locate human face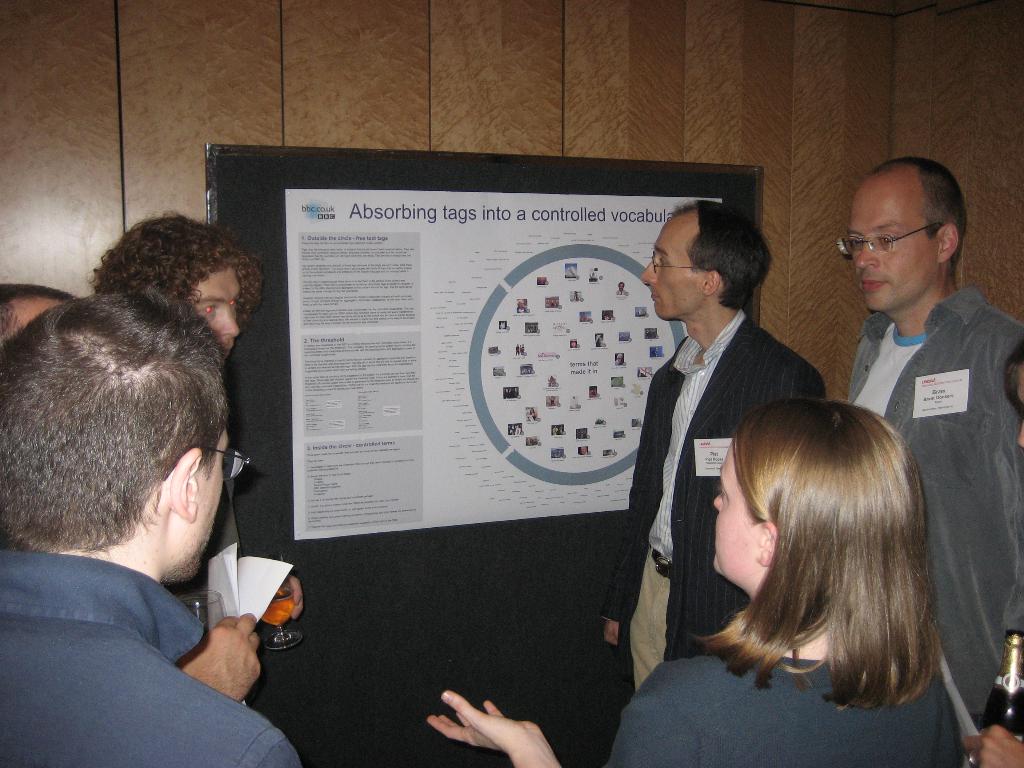
box(193, 269, 241, 362)
